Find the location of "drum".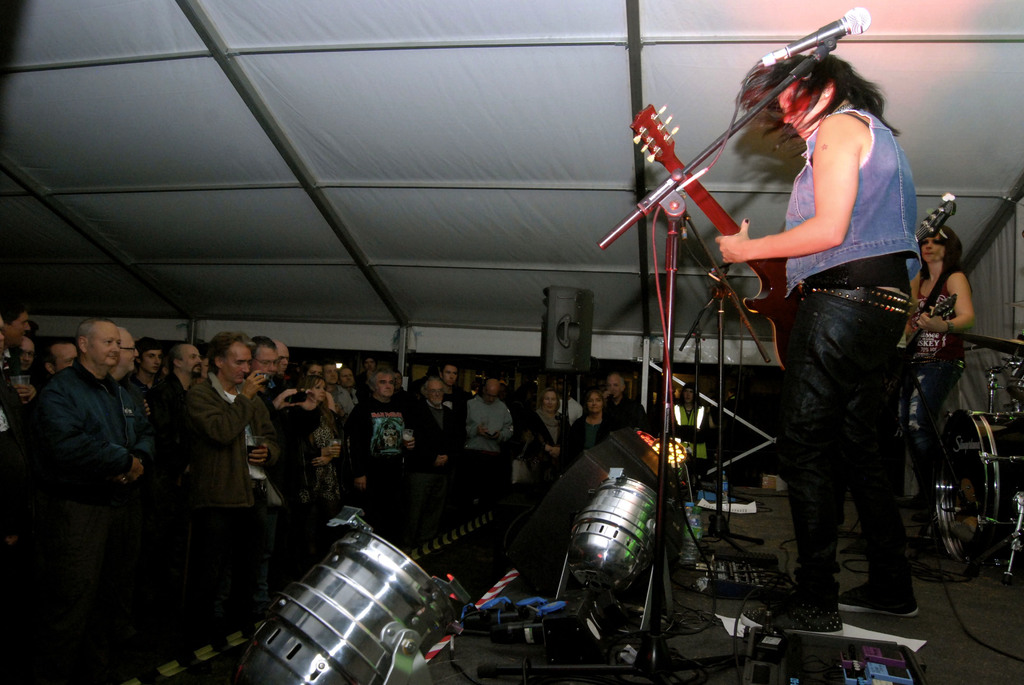
Location: [1007,357,1023,405].
